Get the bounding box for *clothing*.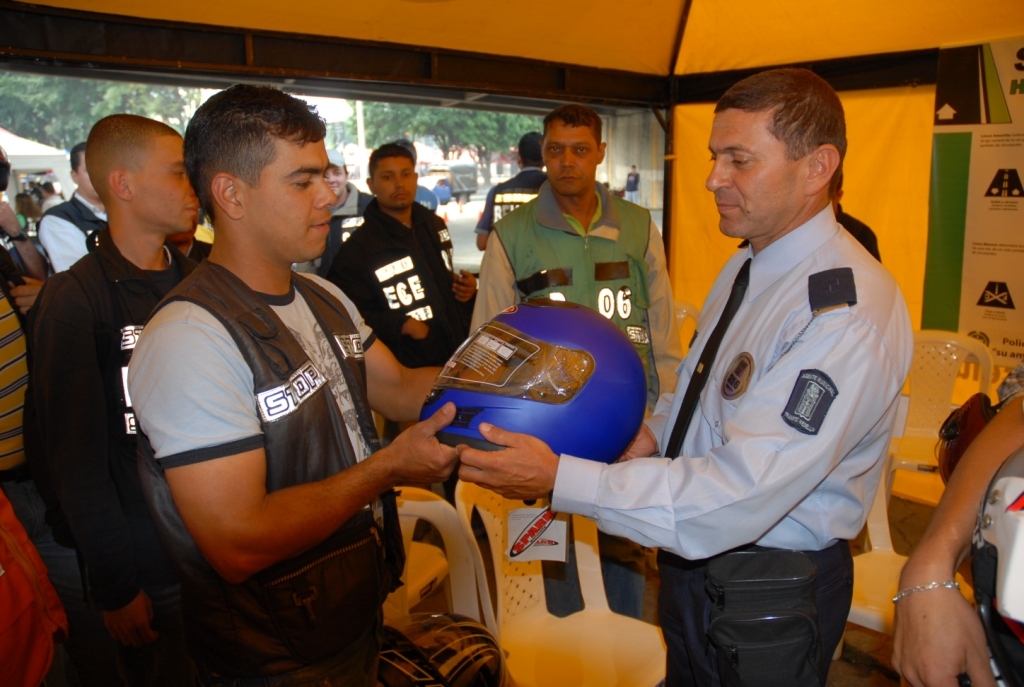
locate(126, 268, 414, 684).
